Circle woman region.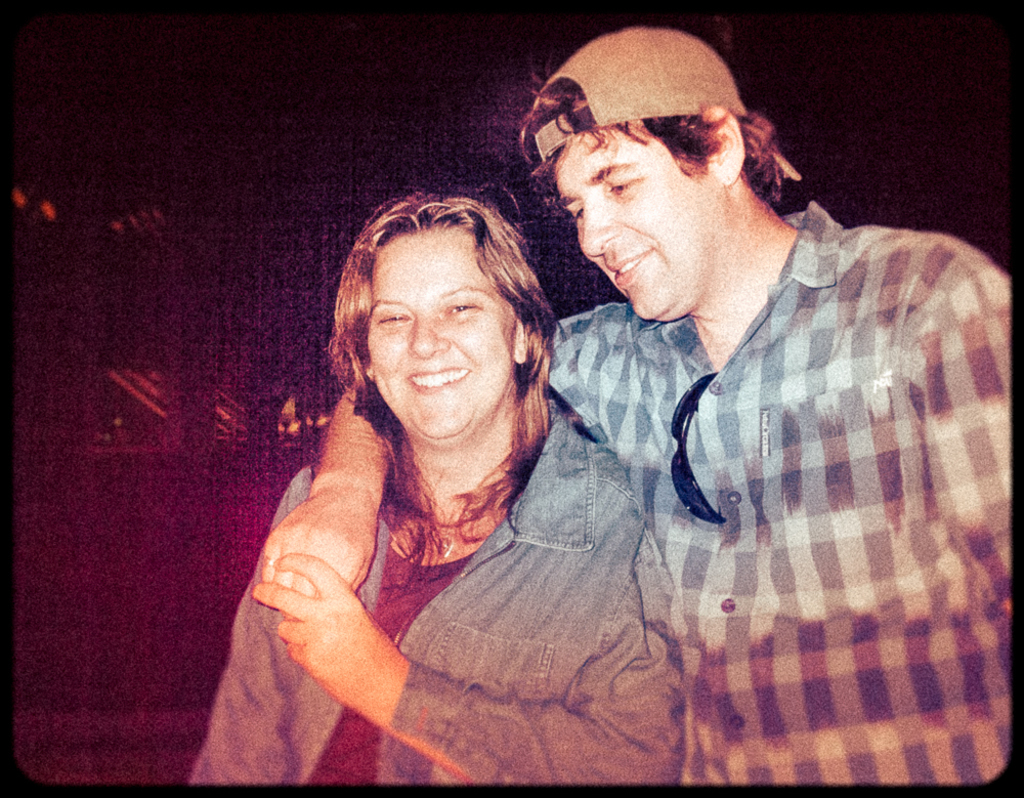
Region: <box>203,143,731,789</box>.
